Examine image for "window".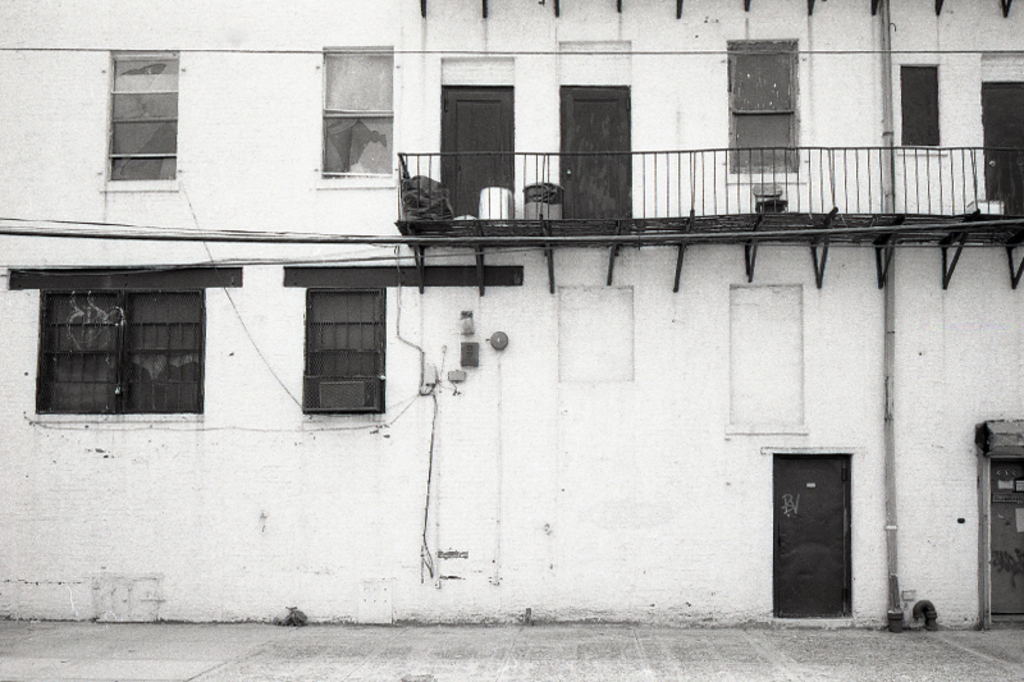
Examination result: region(329, 50, 396, 171).
